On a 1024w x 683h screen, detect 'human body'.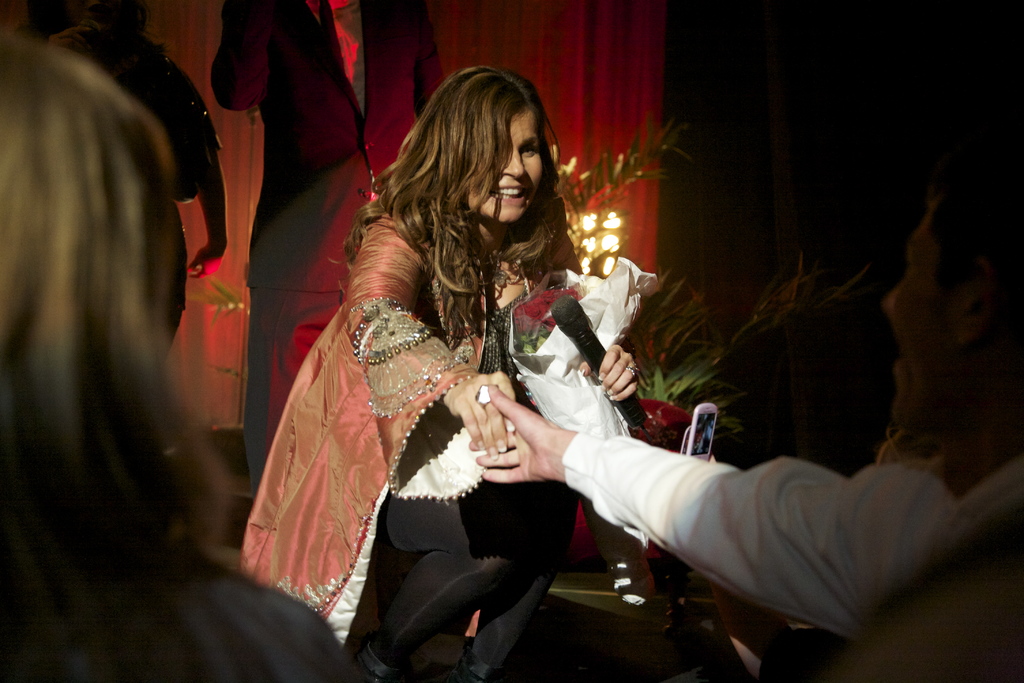
(left=268, top=74, right=655, bottom=682).
